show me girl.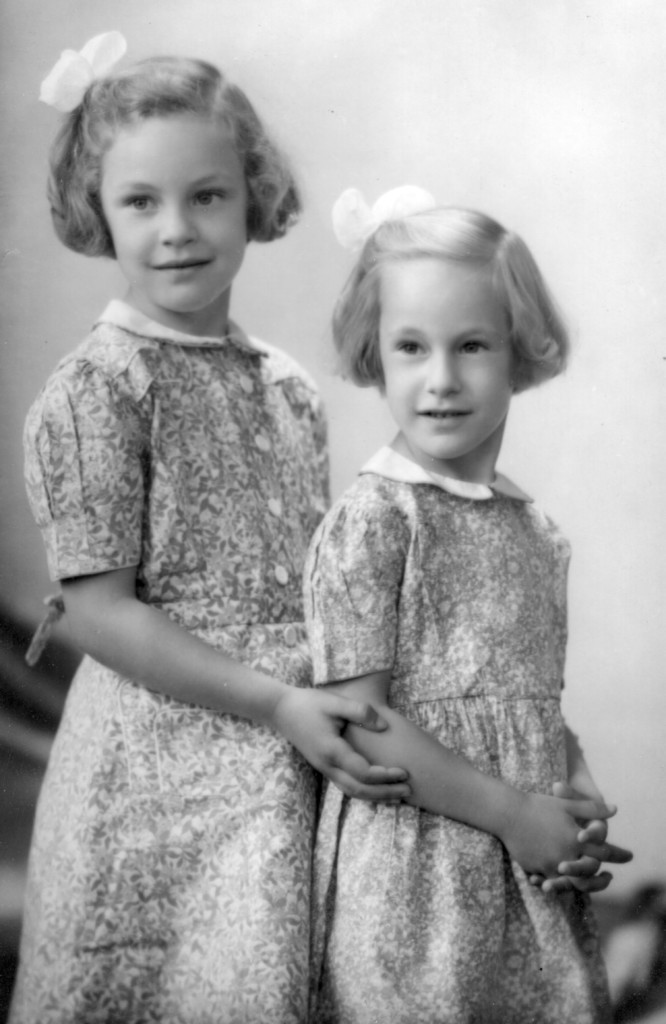
girl is here: bbox=(304, 179, 632, 1023).
